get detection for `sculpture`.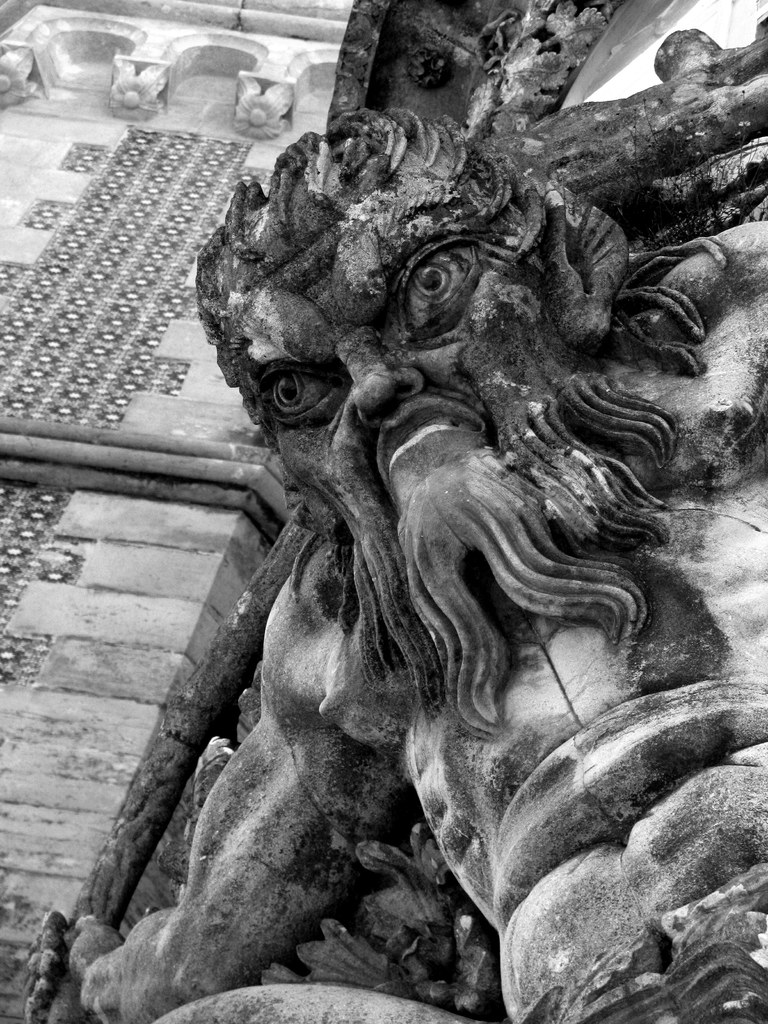
Detection: left=90, top=57, right=740, bottom=1021.
